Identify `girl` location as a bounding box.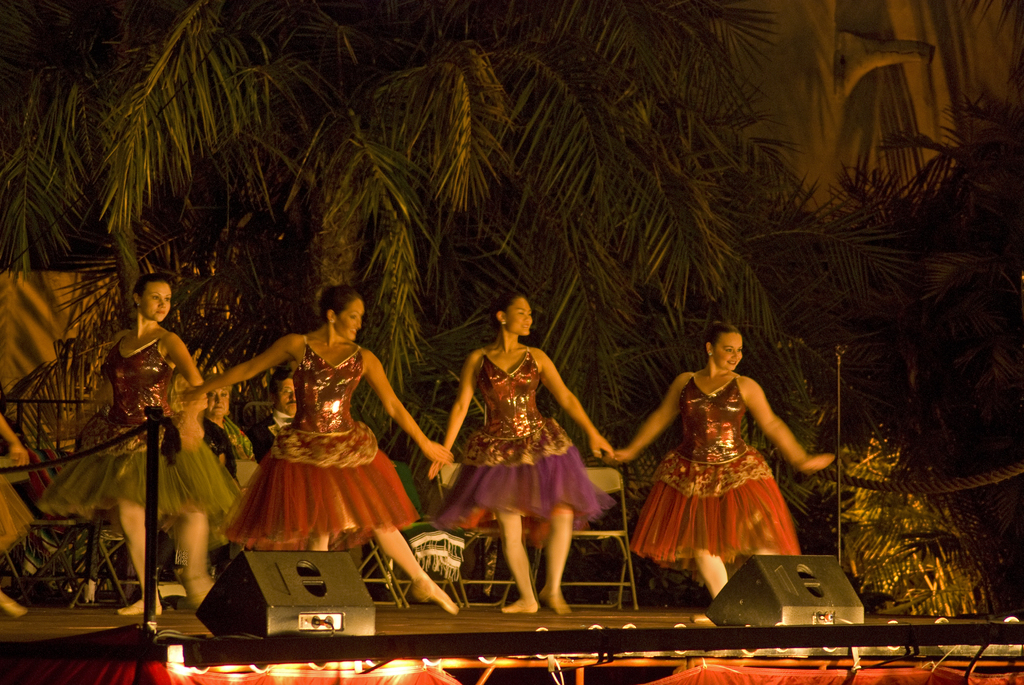
x1=90 y1=268 x2=246 y2=611.
